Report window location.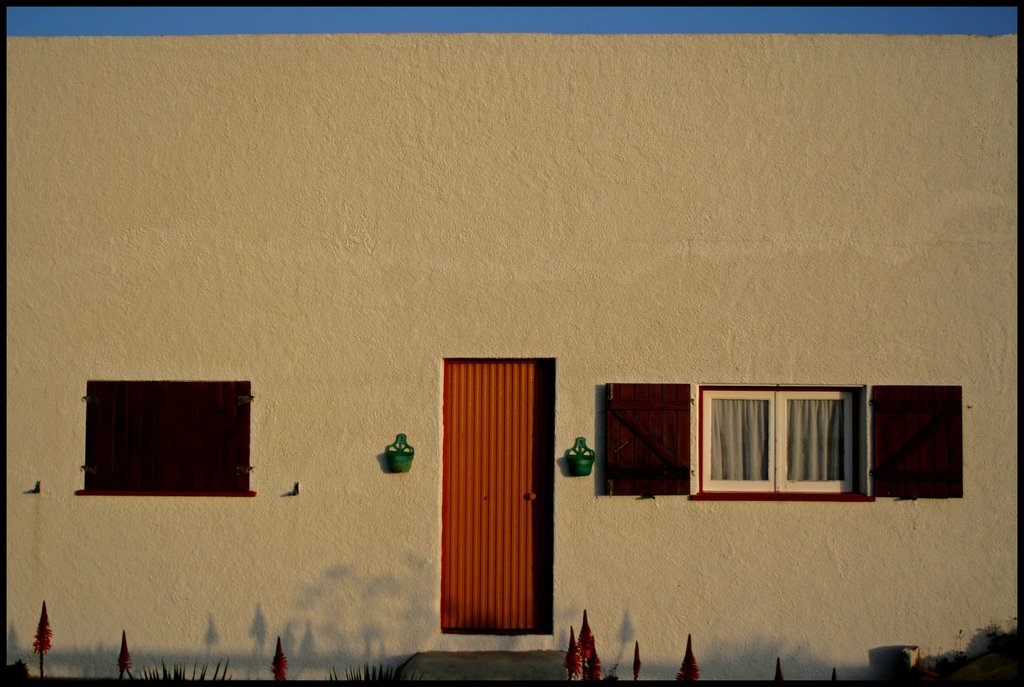
Report: BBox(84, 375, 253, 505).
